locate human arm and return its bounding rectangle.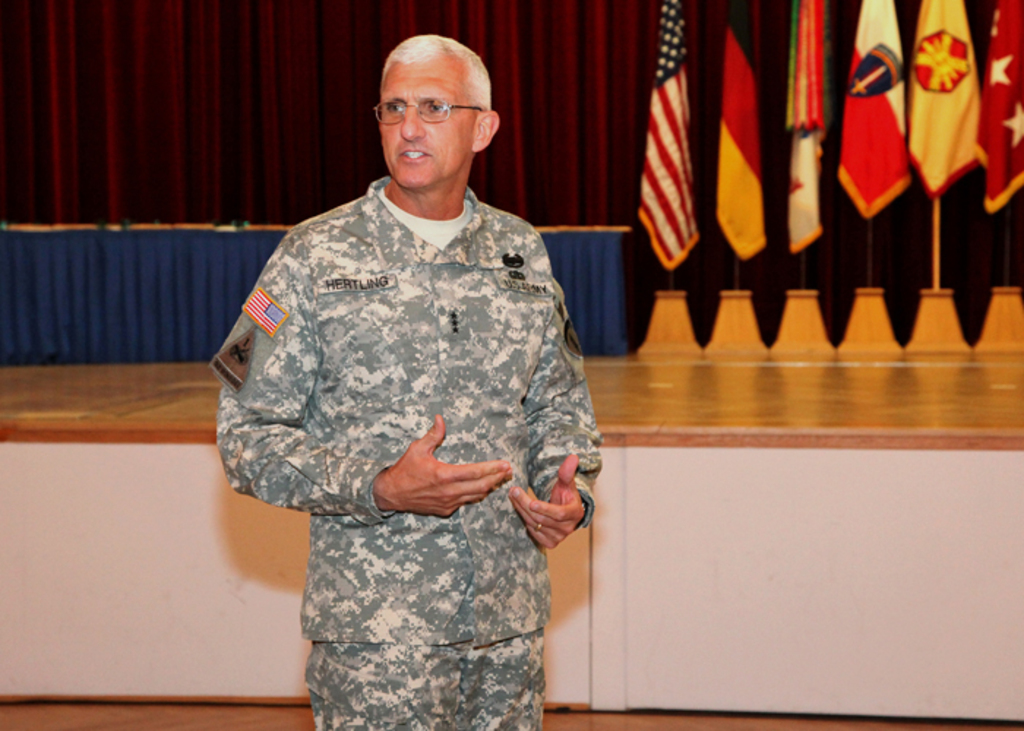
(x1=215, y1=228, x2=509, y2=534).
